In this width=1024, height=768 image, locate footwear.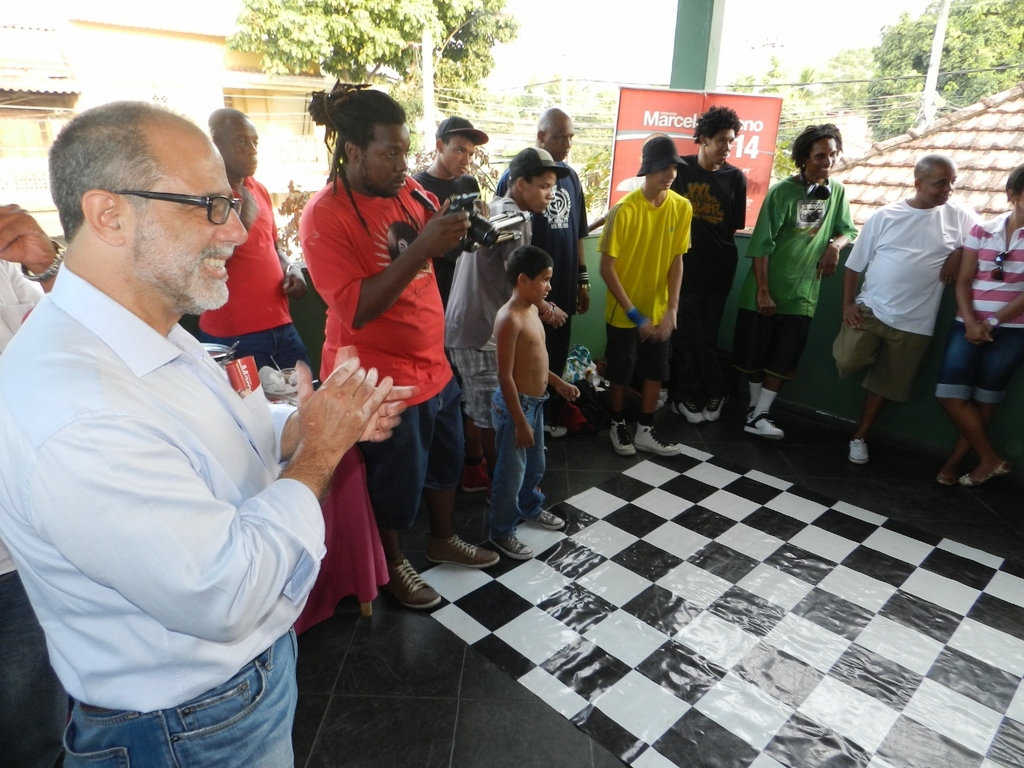
Bounding box: crop(384, 554, 442, 610).
